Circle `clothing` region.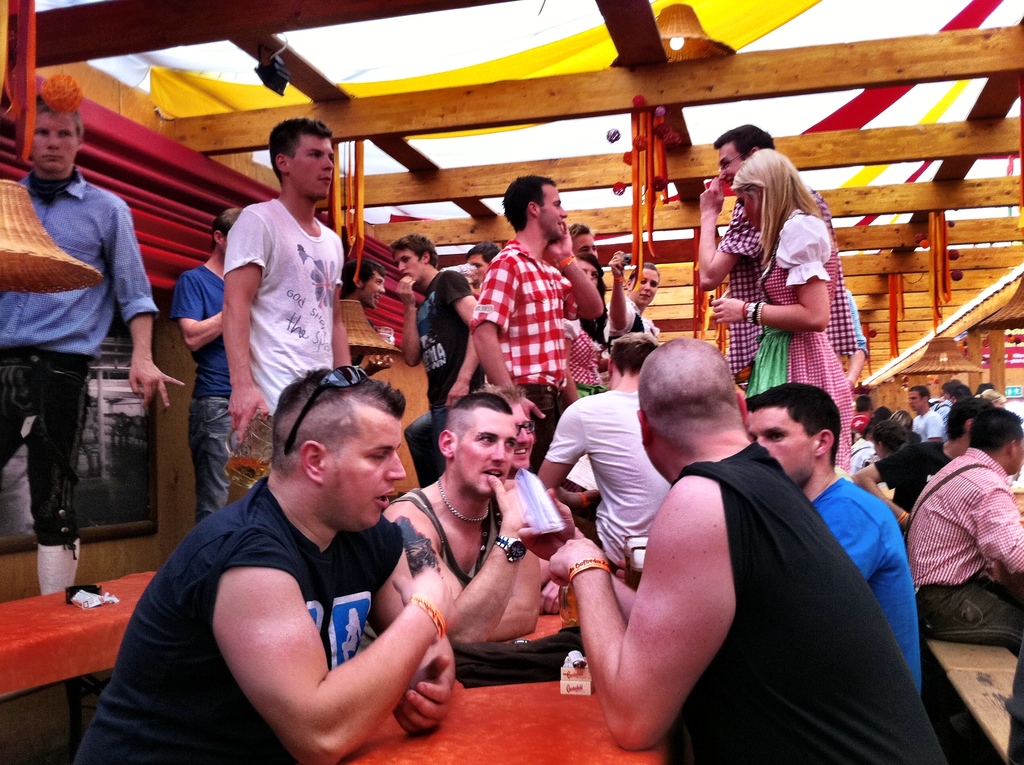
Region: {"left": 812, "top": 483, "right": 921, "bottom": 704}.
